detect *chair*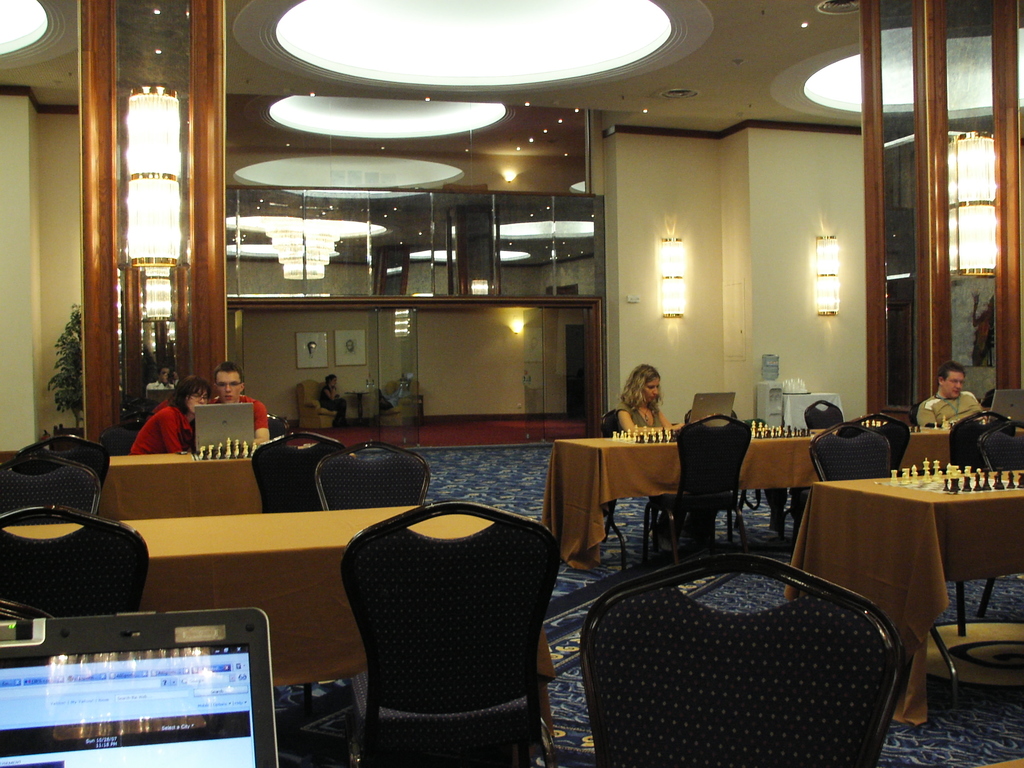
[296,376,337,433]
